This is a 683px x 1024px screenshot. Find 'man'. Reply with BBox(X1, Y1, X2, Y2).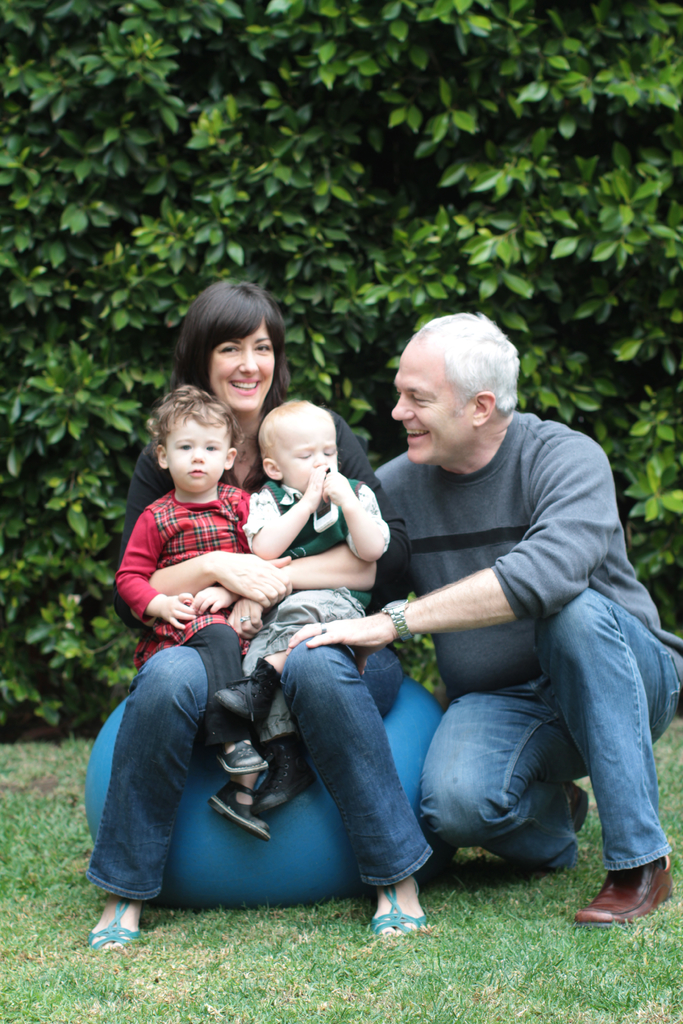
BBox(283, 307, 682, 933).
